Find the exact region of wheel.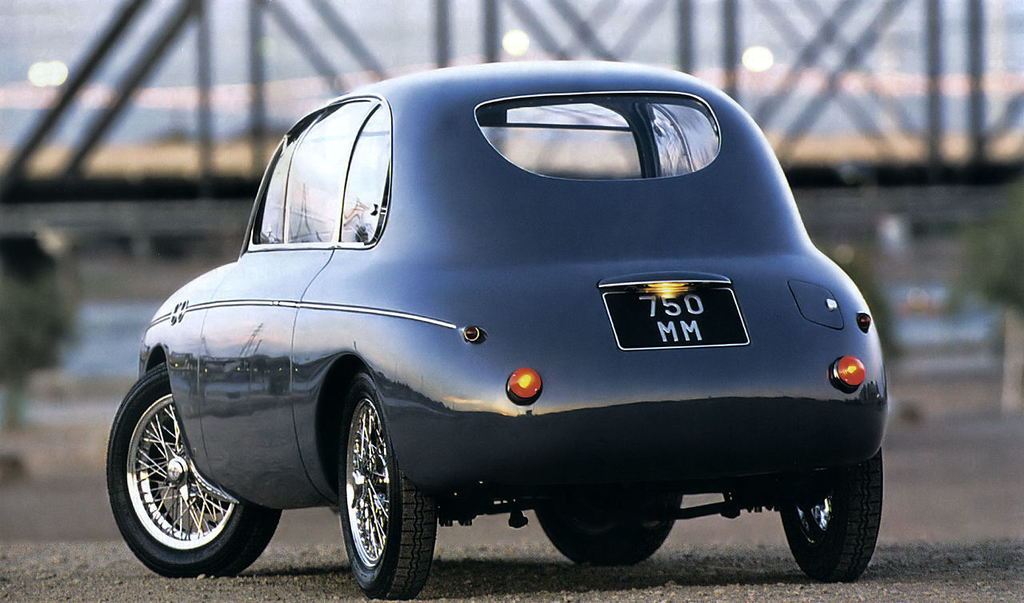
Exact region: x1=341, y1=374, x2=438, y2=600.
